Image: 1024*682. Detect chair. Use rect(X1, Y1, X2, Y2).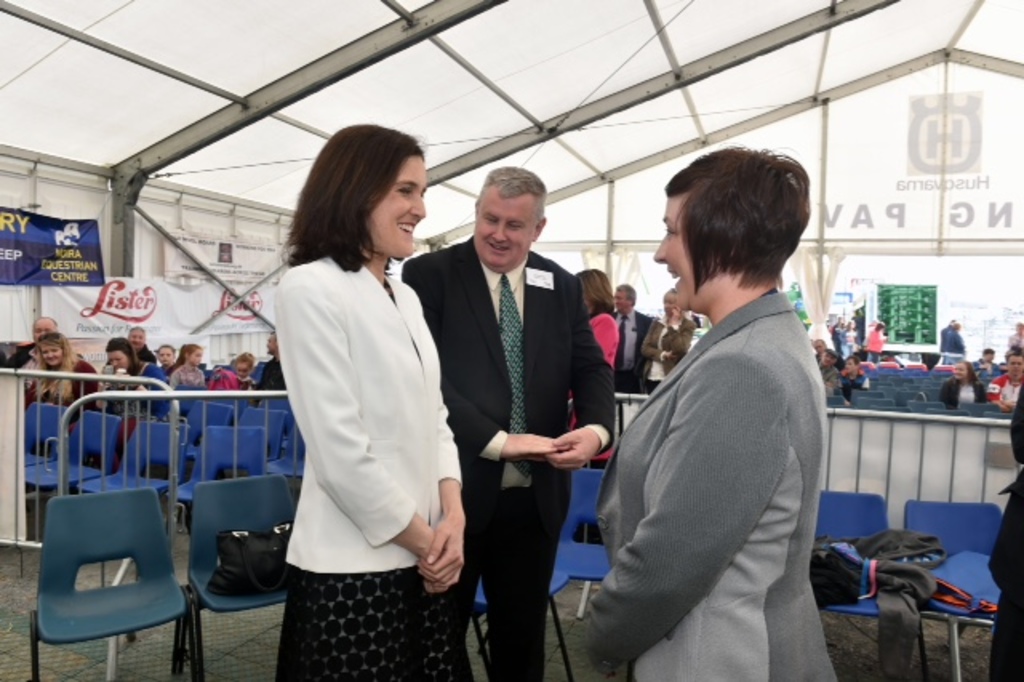
rect(190, 469, 296, 680).
